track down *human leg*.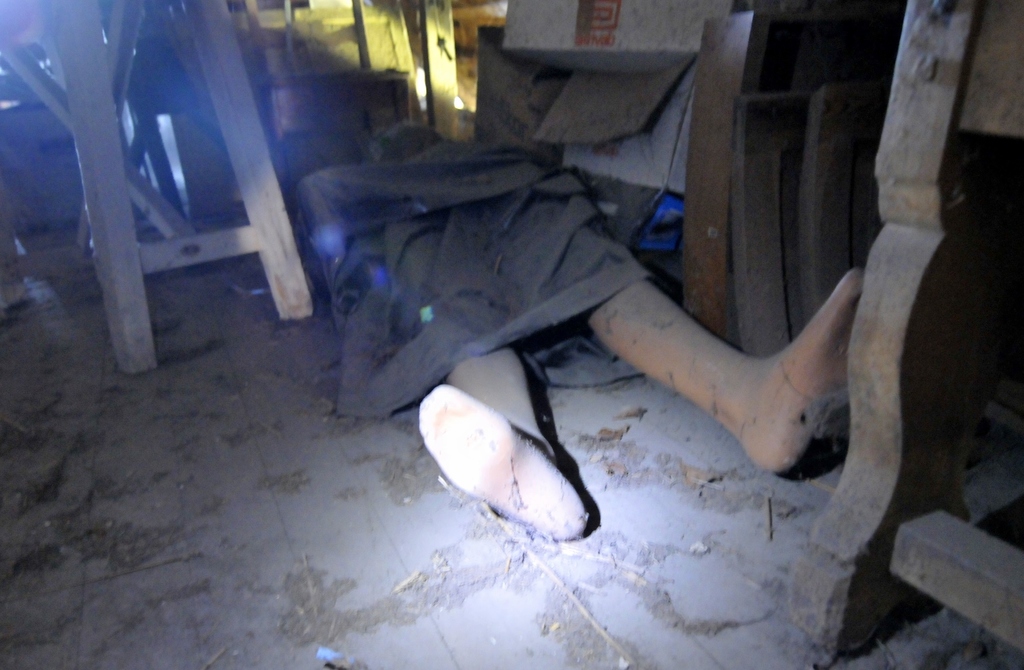
Tracked to bbox(591, 234, 910, 477).
